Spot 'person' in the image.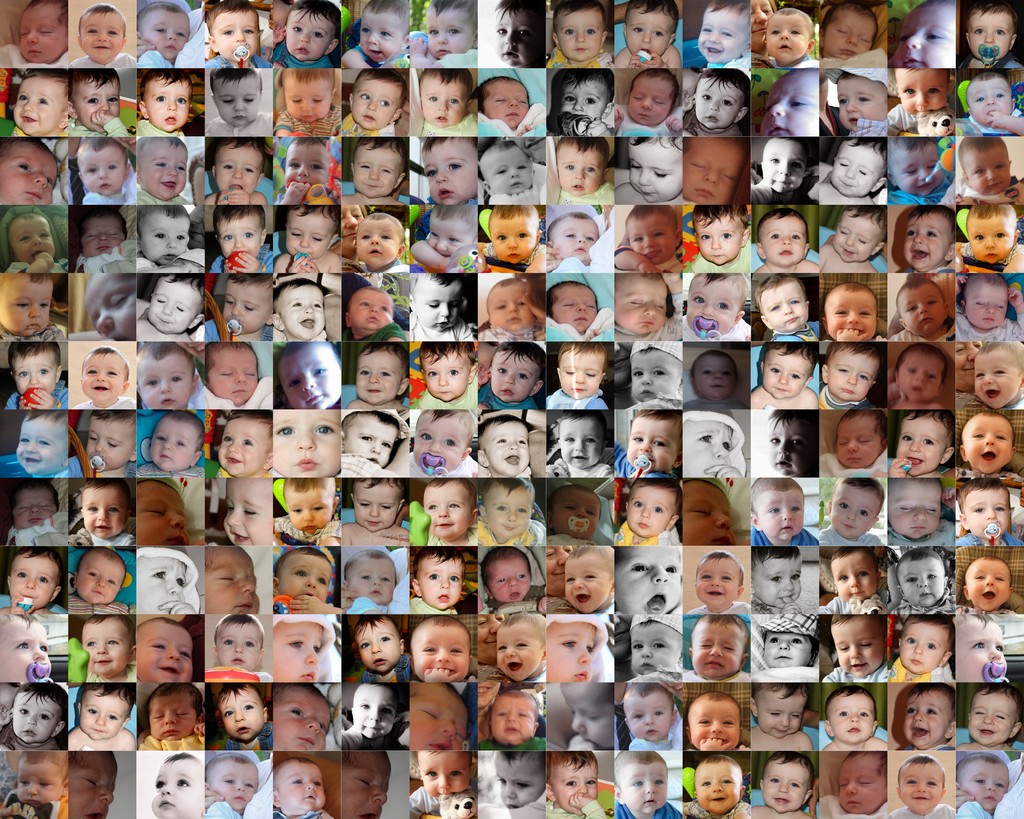
'person' found at <box>957,342,983,407</box>.
